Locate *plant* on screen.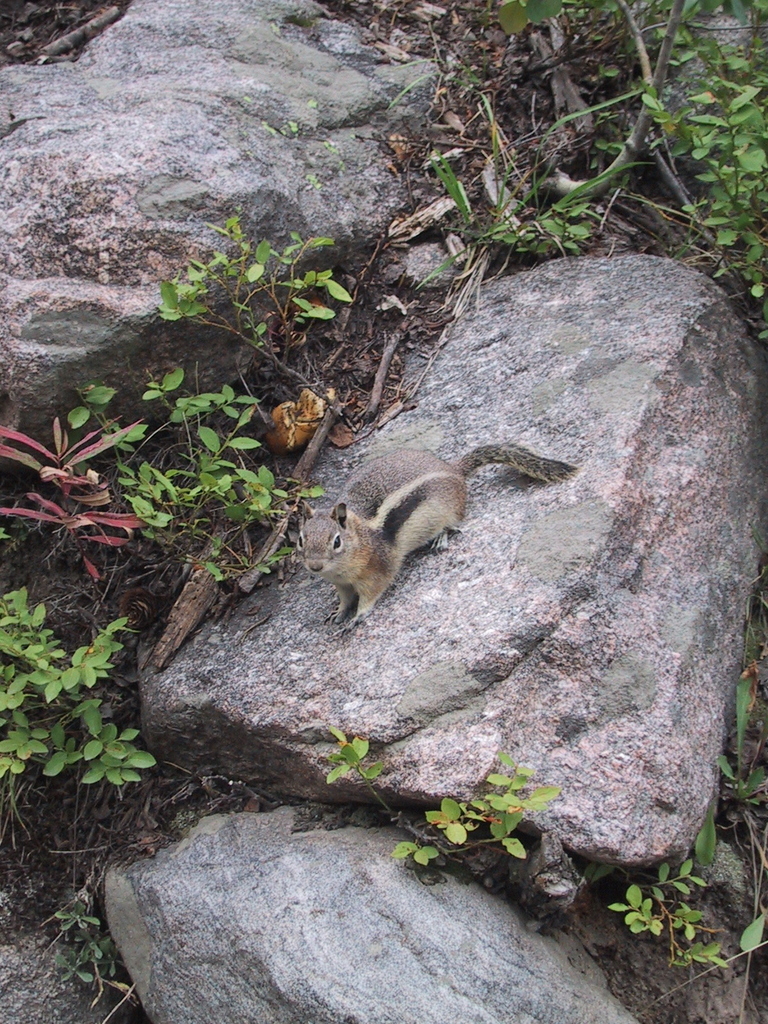
On screen at box=[66, 365, 324, 586].
